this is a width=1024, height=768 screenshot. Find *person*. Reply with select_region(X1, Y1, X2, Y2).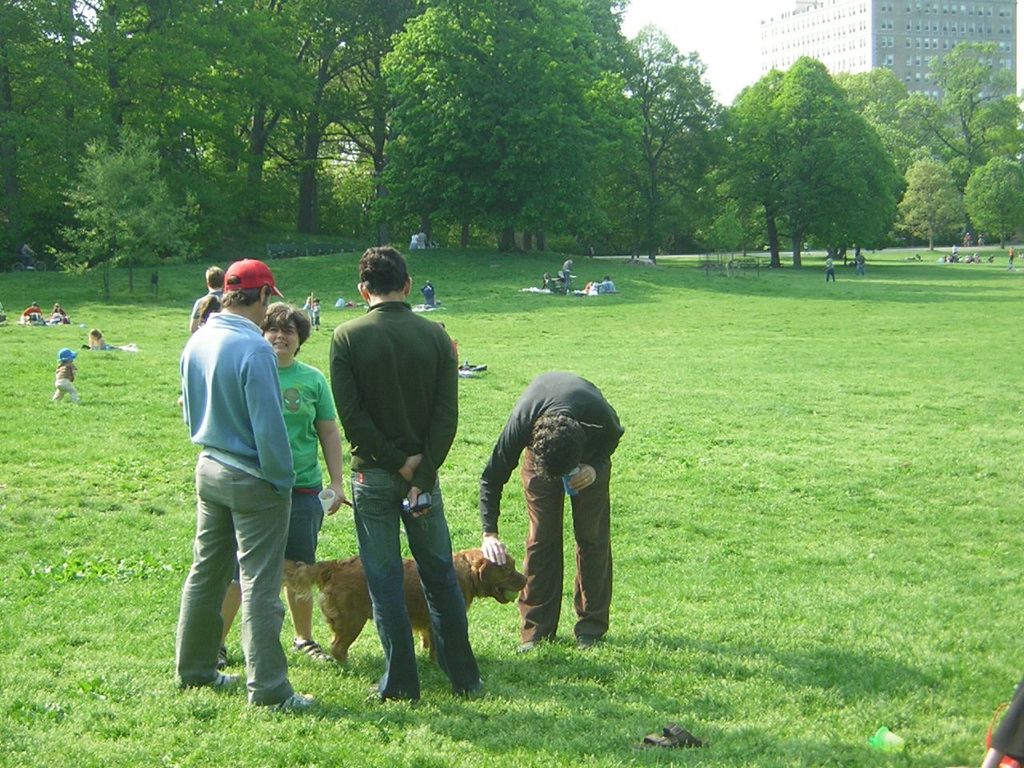
select_region(410, 234, 417, 252).
